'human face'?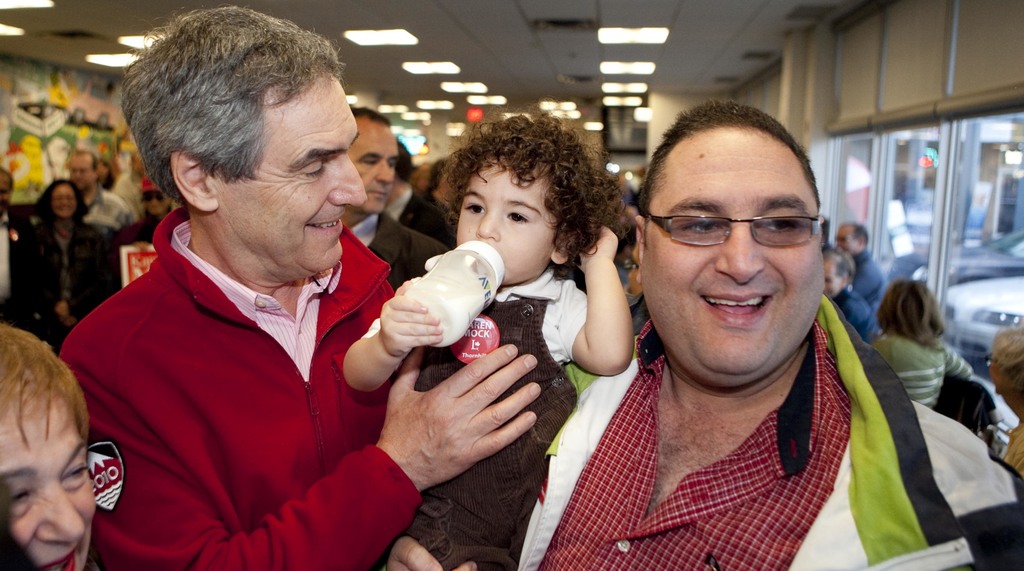
0, 403, 94, 570
